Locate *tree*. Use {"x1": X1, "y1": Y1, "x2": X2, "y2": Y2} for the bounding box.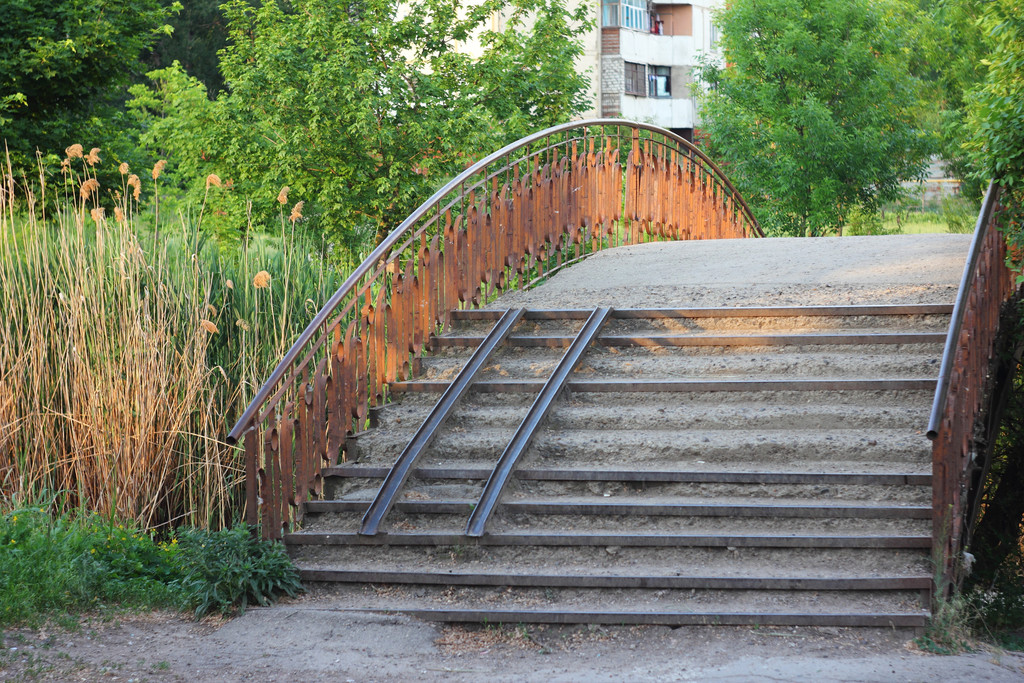
{"x1": 125, "y1": 0, "x2": 600, "y2": 257}.
